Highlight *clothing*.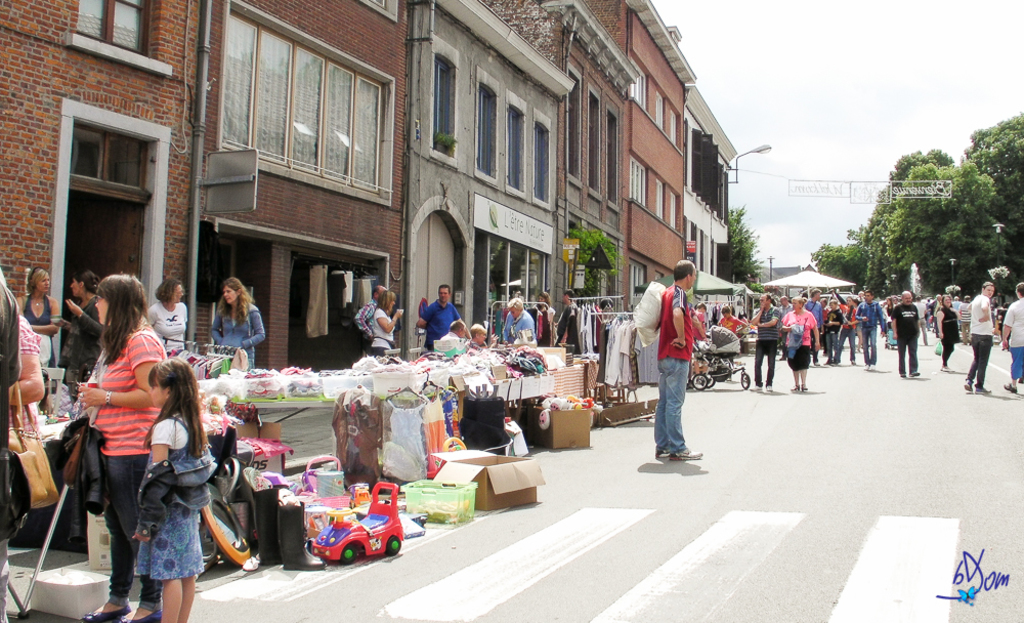
Highlighted region: select_region(88, 326, 170, 459).
